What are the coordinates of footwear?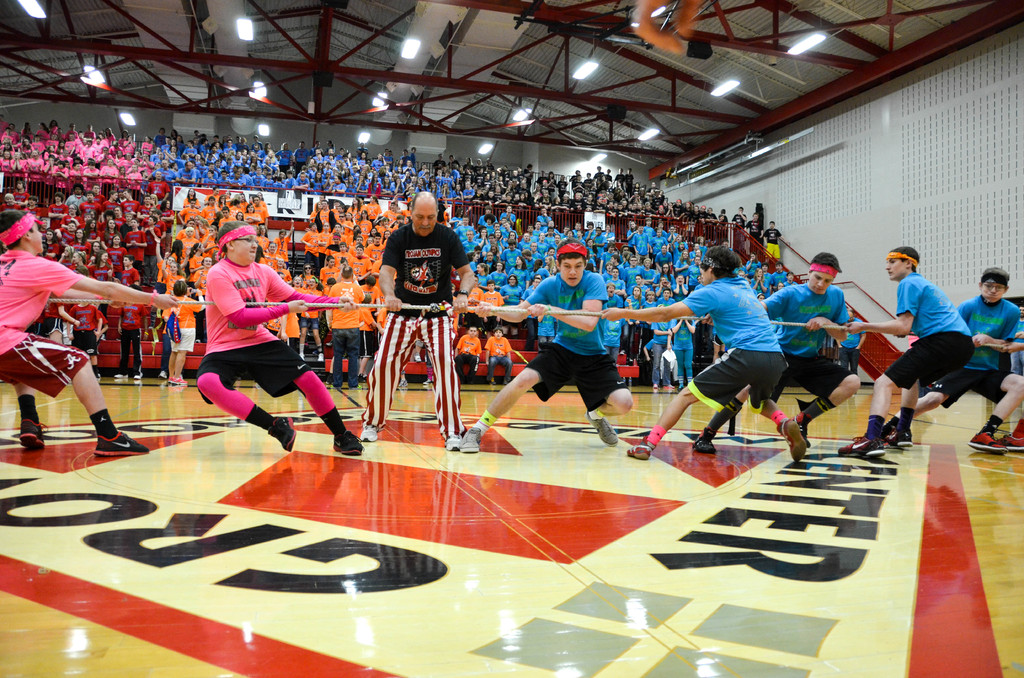
[left=114, top=374, right=127, bottom=378].
